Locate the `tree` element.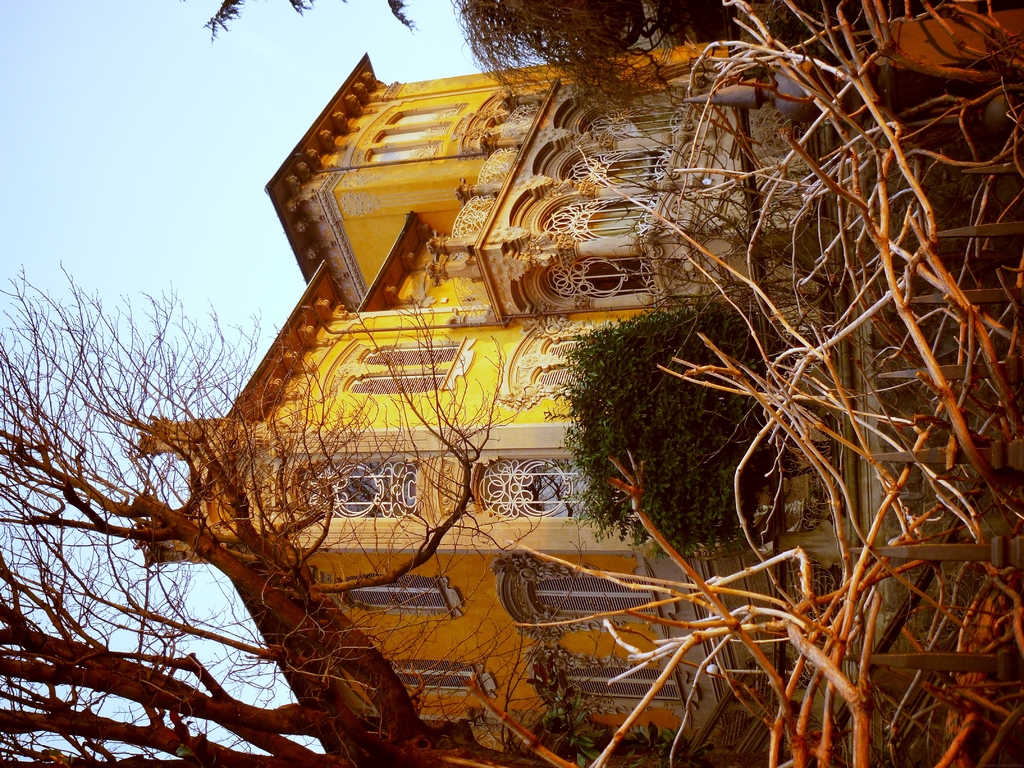
Element bbox: {"x1": 0, "y1": 244, "x2": 1023, "y2": 767}.
